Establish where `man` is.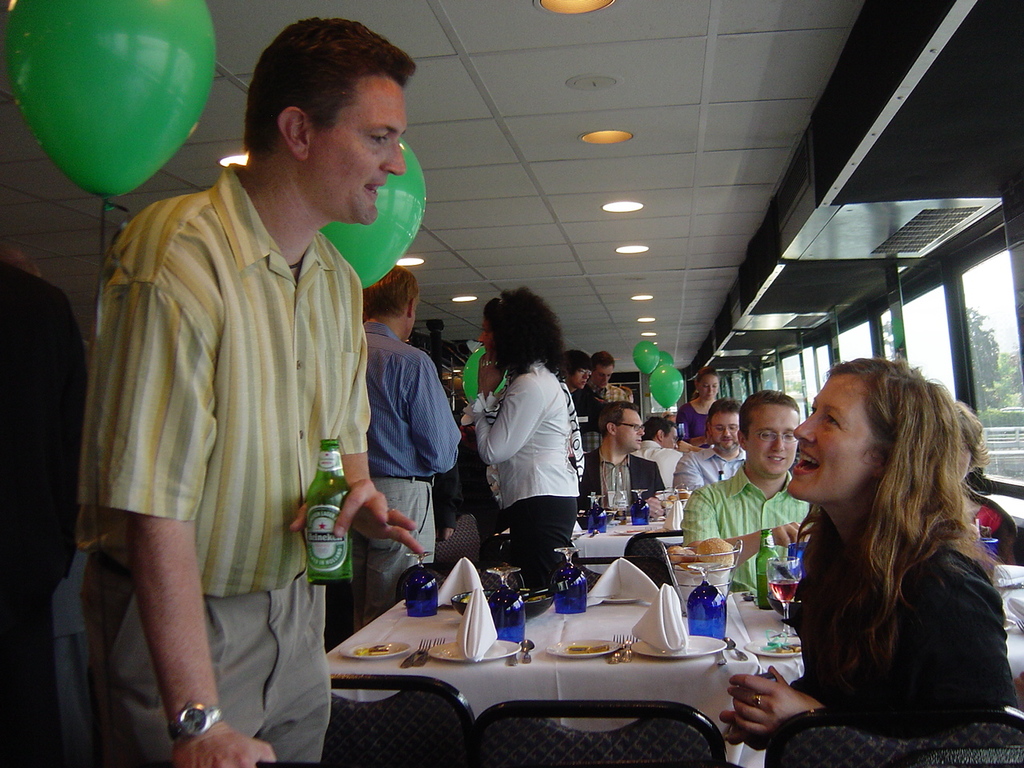
Established at locate(680, 389, 816, 595).
